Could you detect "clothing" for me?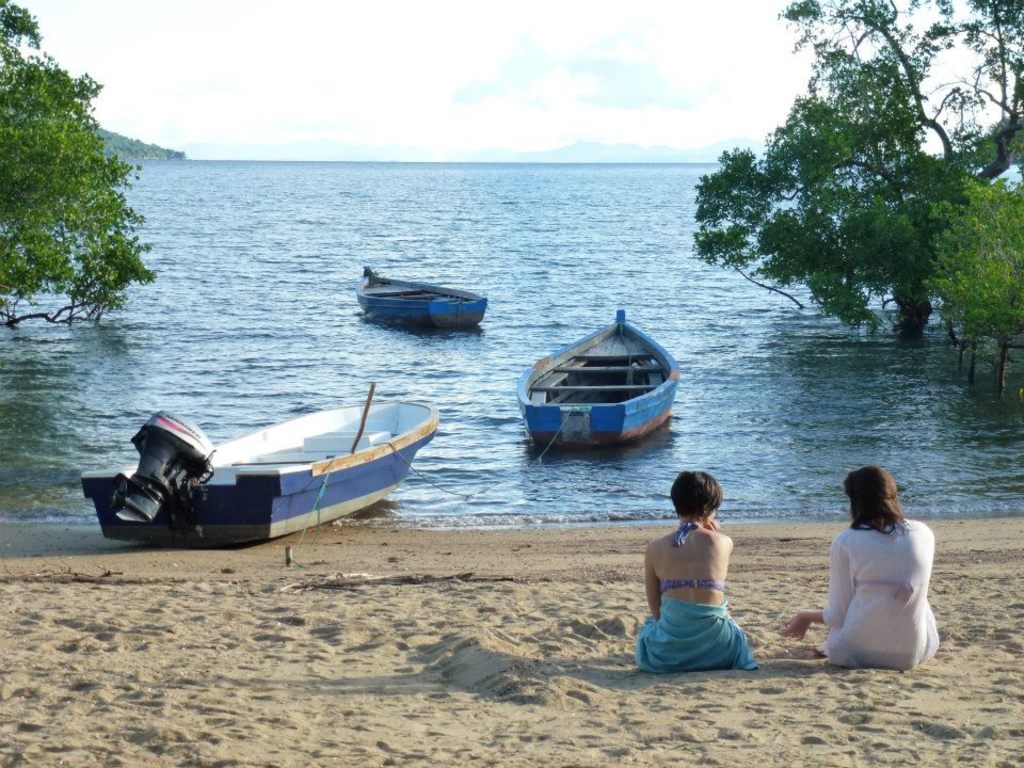
Detection result: 640, 508, 757, 663.
